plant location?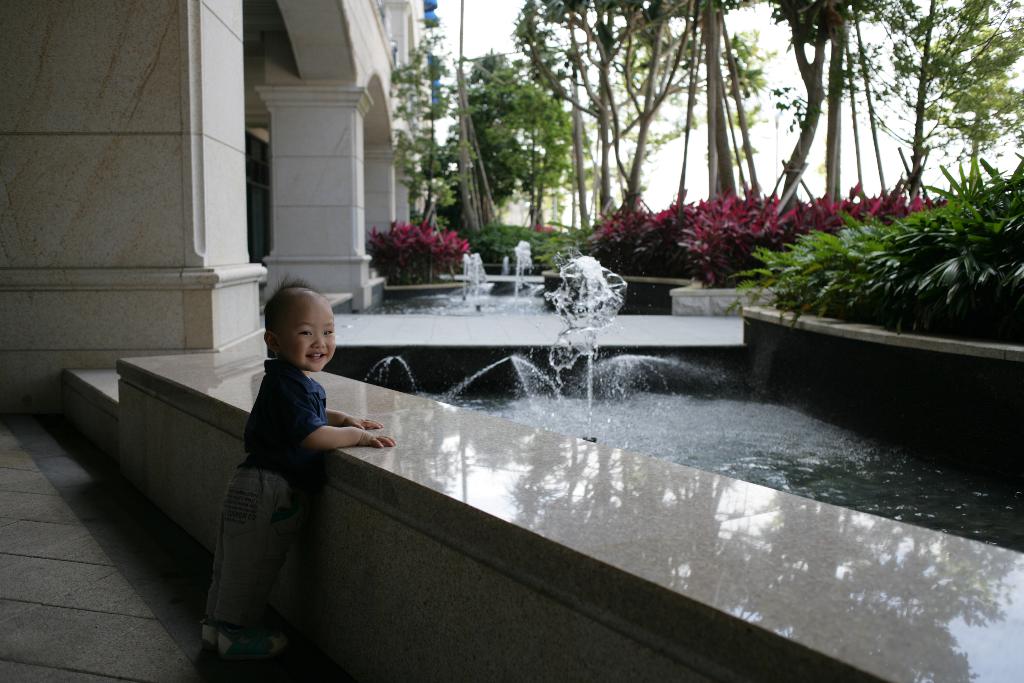
(564, 186, 676, 283)
